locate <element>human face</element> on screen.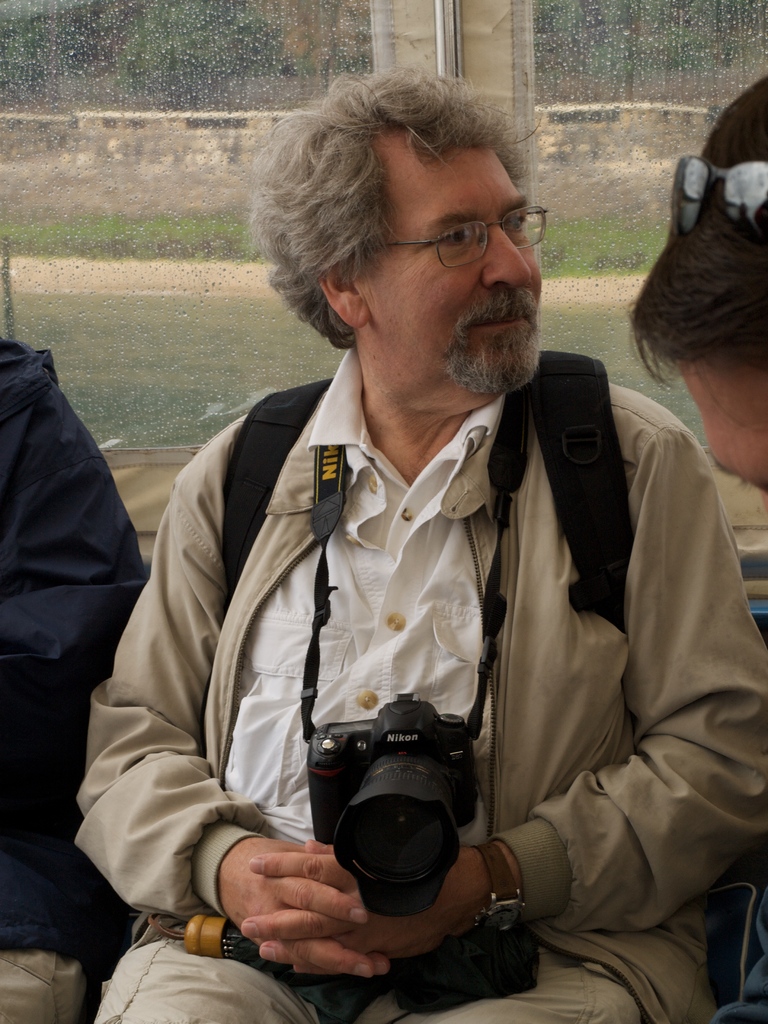
On screen at x1=360 y1=151 x2=543 y2=393.
